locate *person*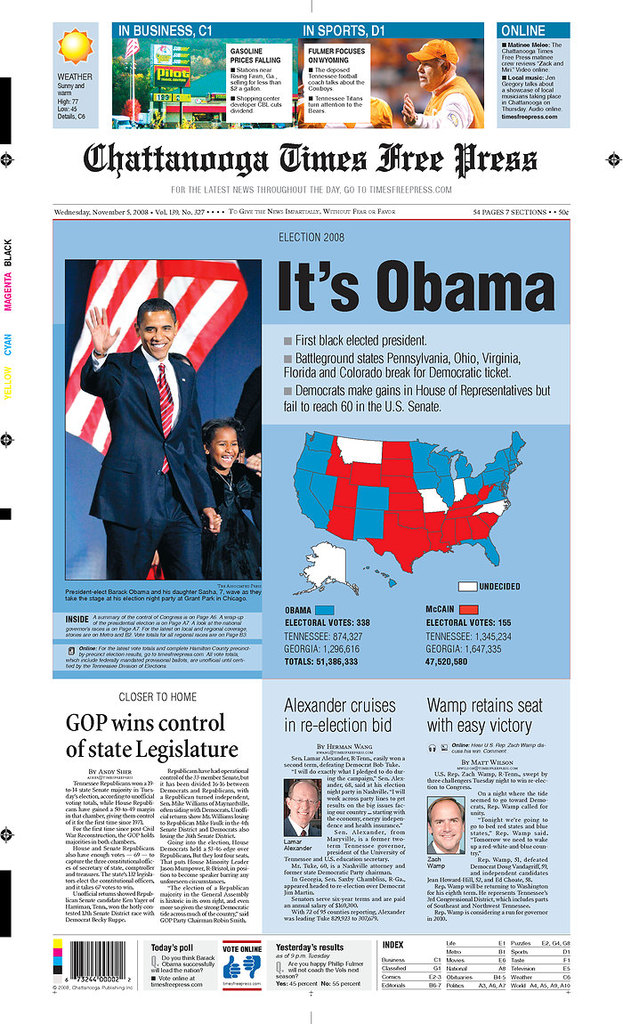
{"left": 407, "top": 28, "right": 480, "bottom": 123}
